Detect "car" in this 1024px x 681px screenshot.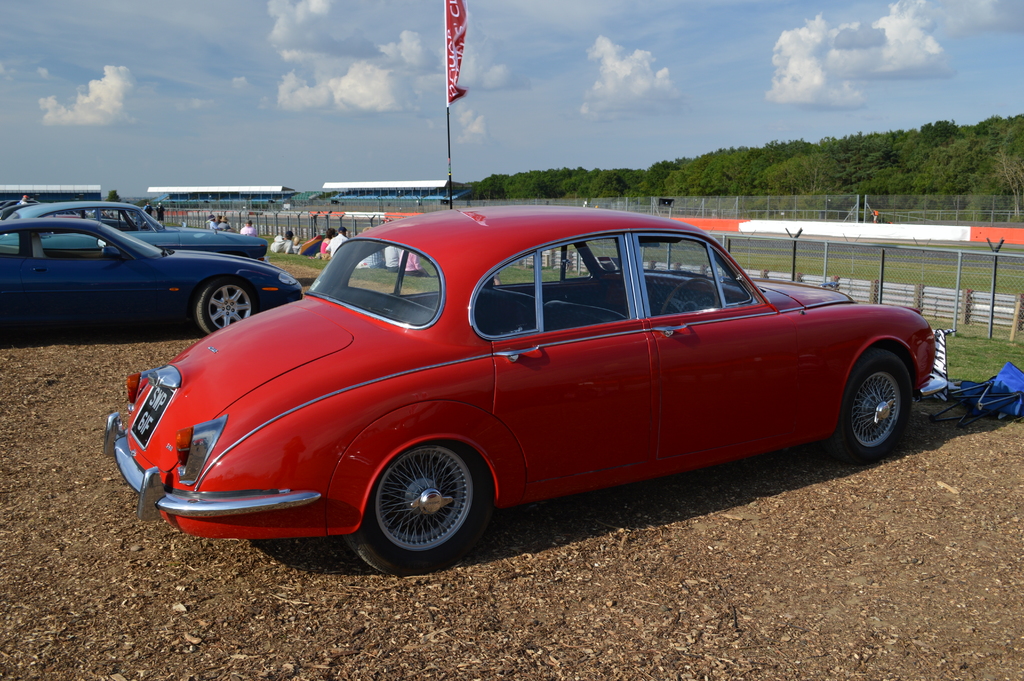
Detection: <bbox>0, 221, 308, 335</bbox>.
